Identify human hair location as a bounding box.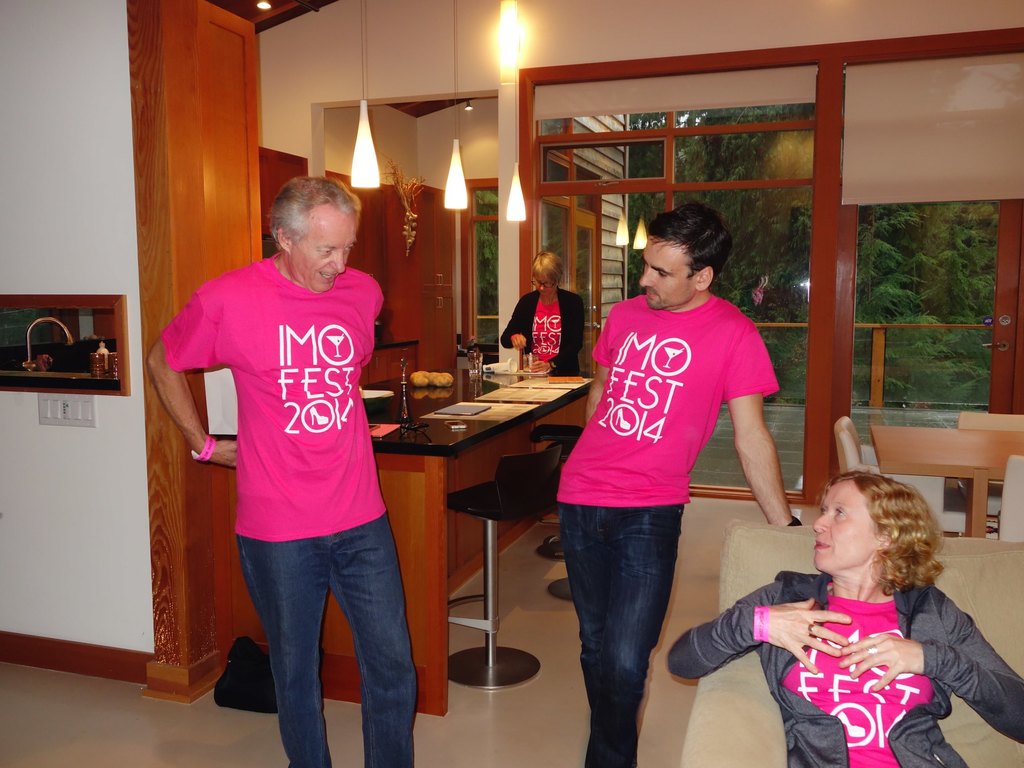
528,246,563,285.
